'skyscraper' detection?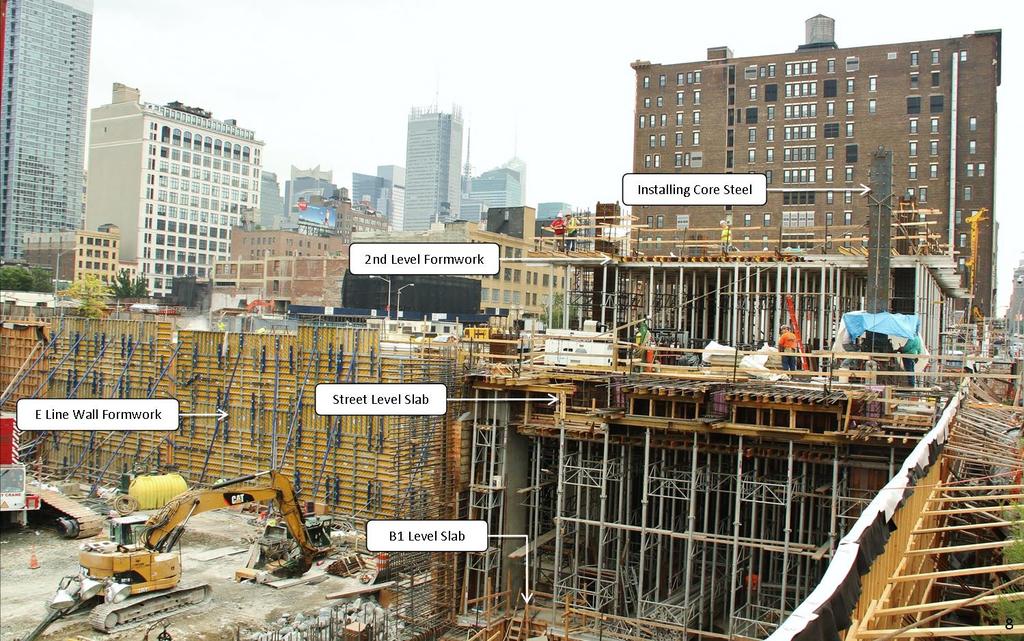
Rect(85, 77, 266, 295)
